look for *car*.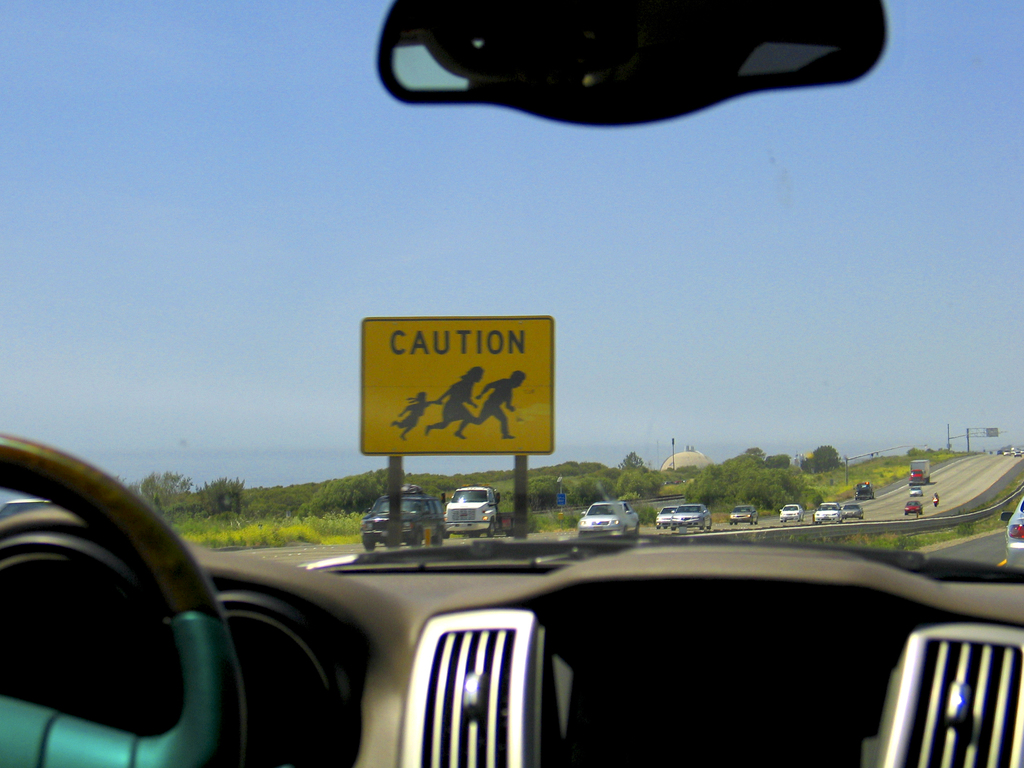
Found: crop(908, 484, 924, 495).
